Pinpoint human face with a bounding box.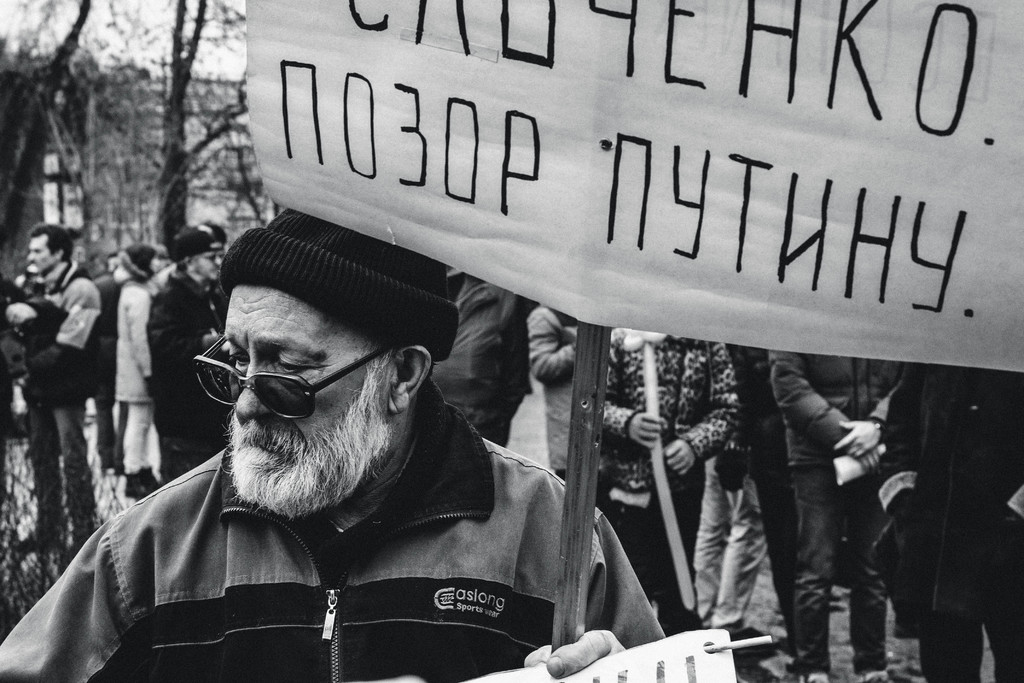
region(188, 247, 225, 283).
